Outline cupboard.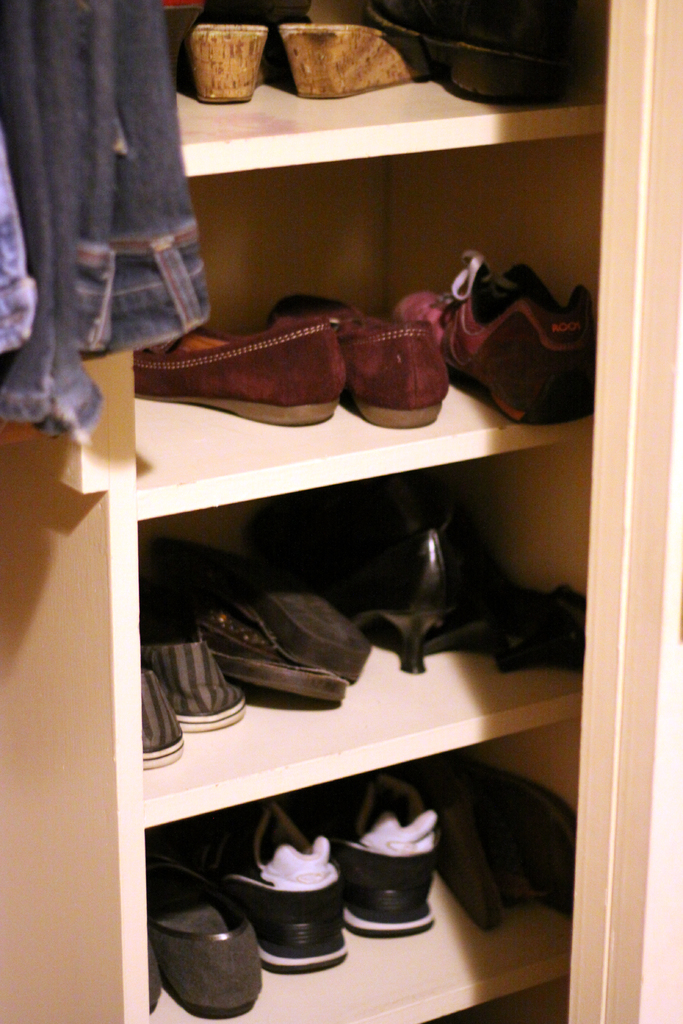
Outline: region(8, 0, 682, 1023).
